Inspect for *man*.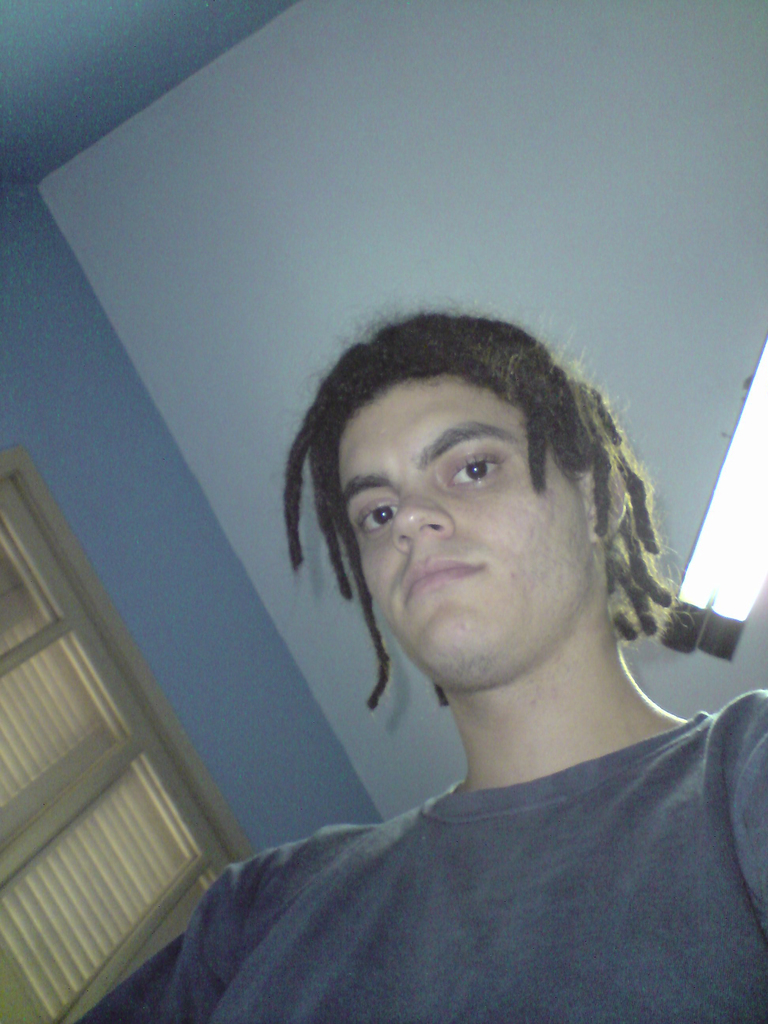
Inspection: Rect(84, 306, 766, 1023).
